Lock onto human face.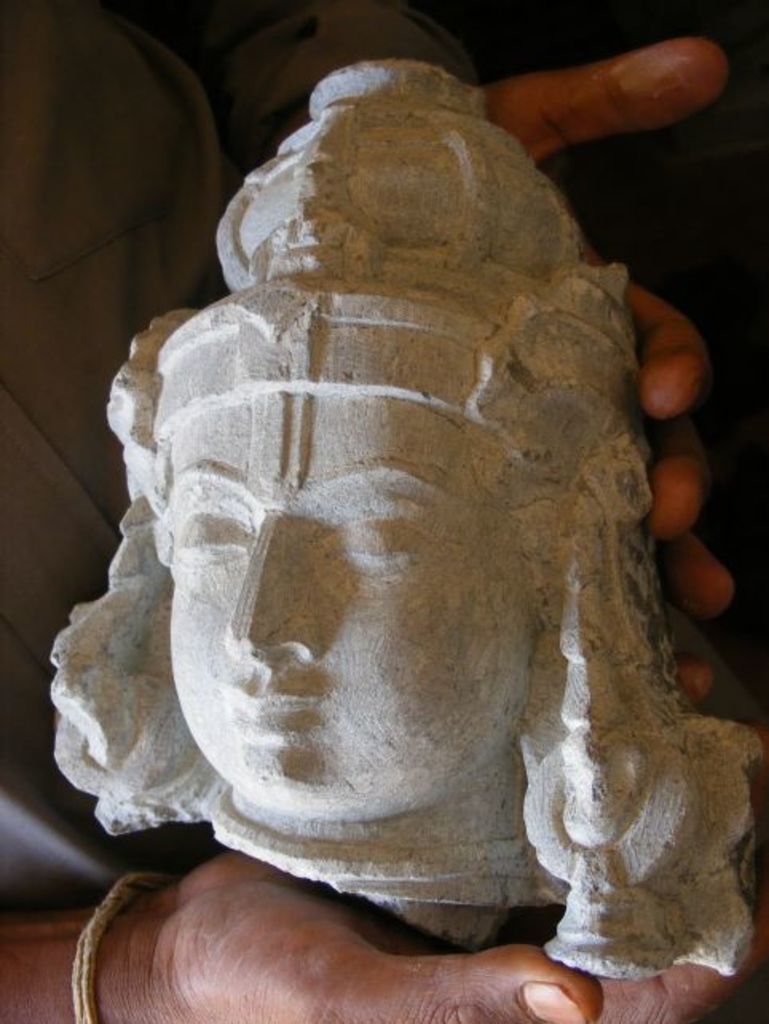
Locked: region(158, 381, 533, 825).
